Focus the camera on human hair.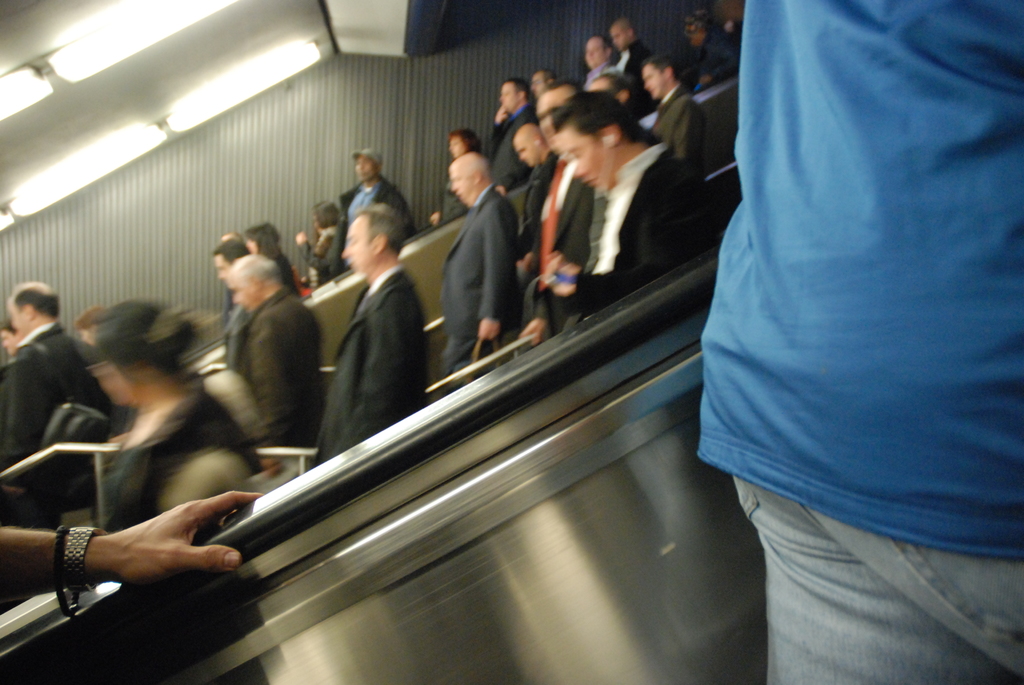
Focus region: select_region(238, 258, 284, 288).
